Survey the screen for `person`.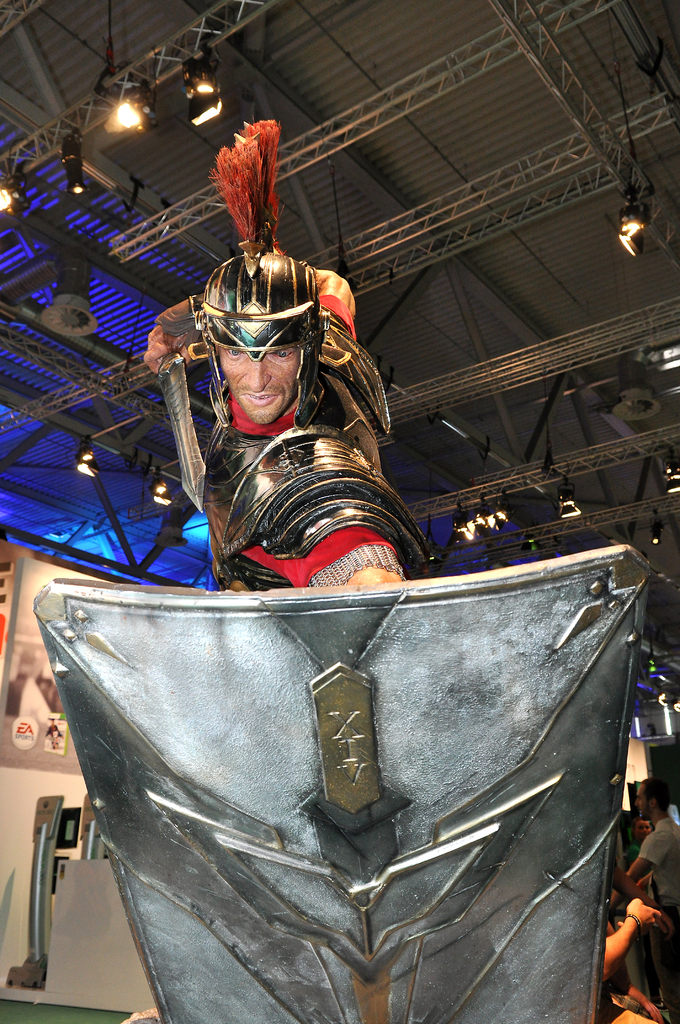
Survey found: bbox(186, 150, 375, 598).
